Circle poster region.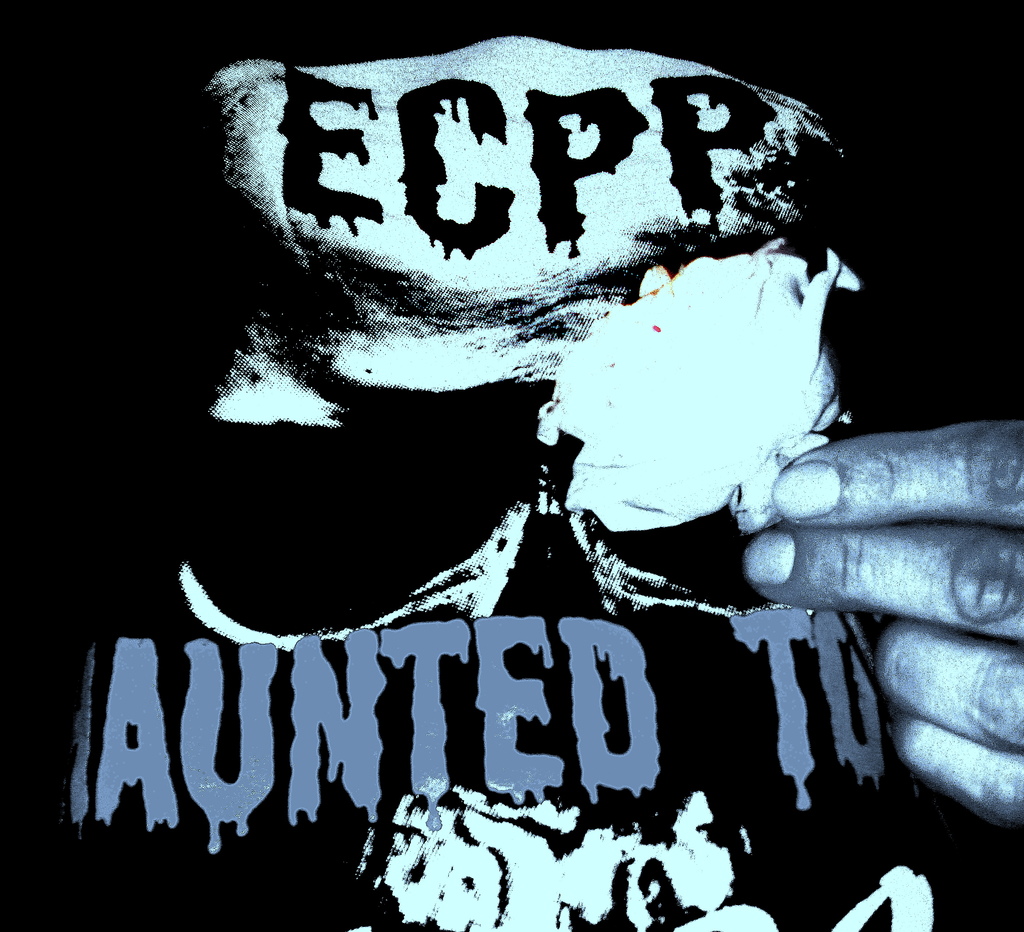
Region: [left=0, top=0, right=1023, bottom=931].
